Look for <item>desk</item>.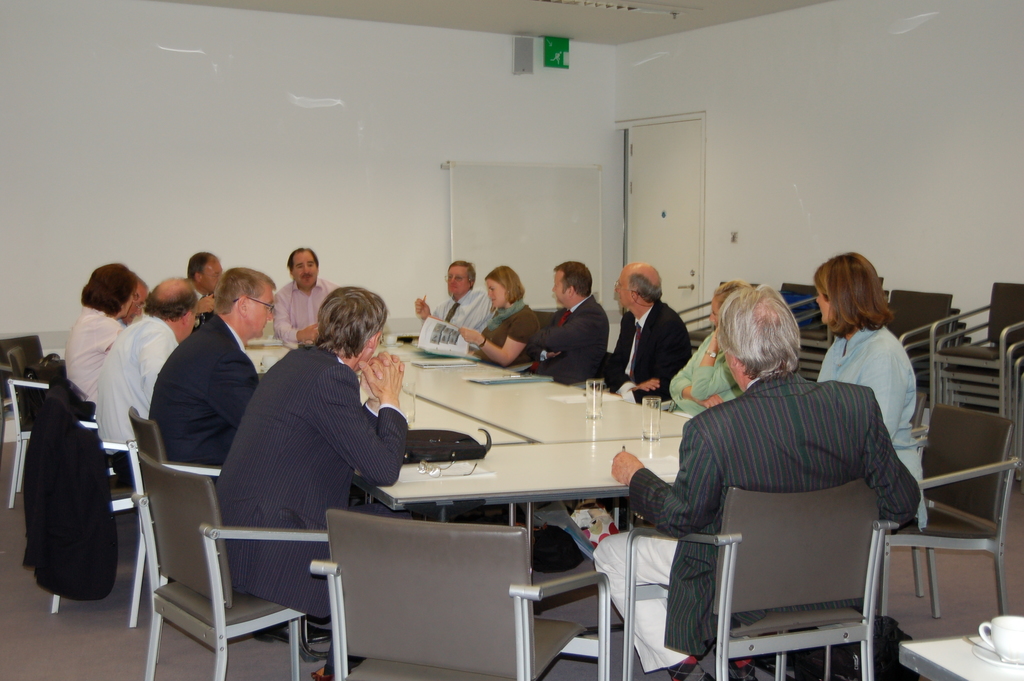
Found: x1=354, y1=347, x2=687, y2=544.
